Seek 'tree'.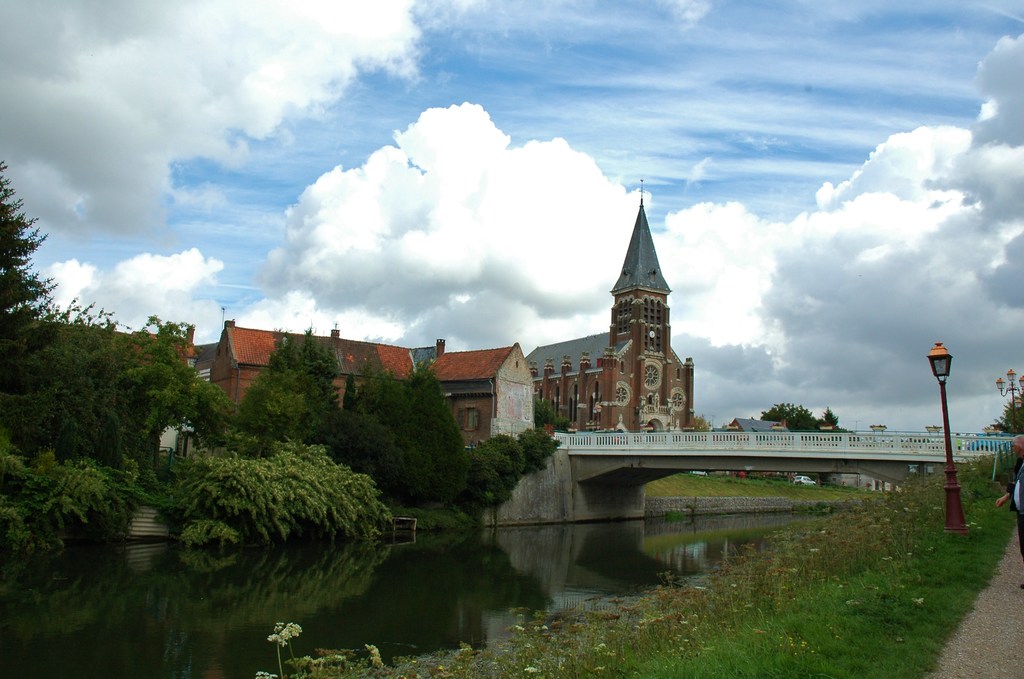
l=994, t=390, r=1023, b=439.
